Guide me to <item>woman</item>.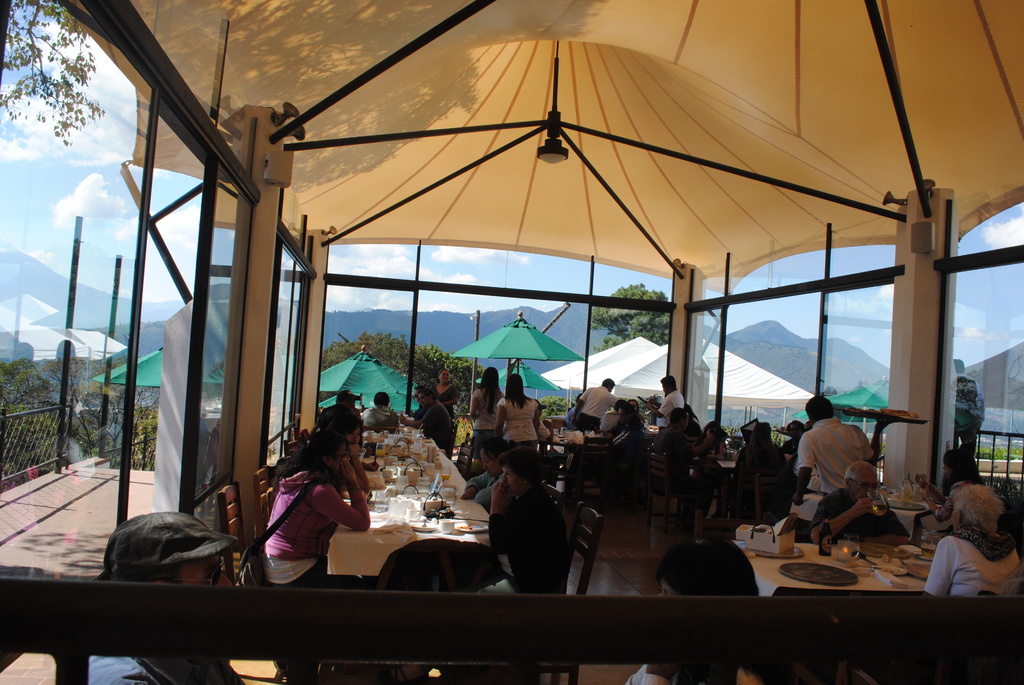
Guidance: <bbox>929, 489, 1023, 597</bbox>.
